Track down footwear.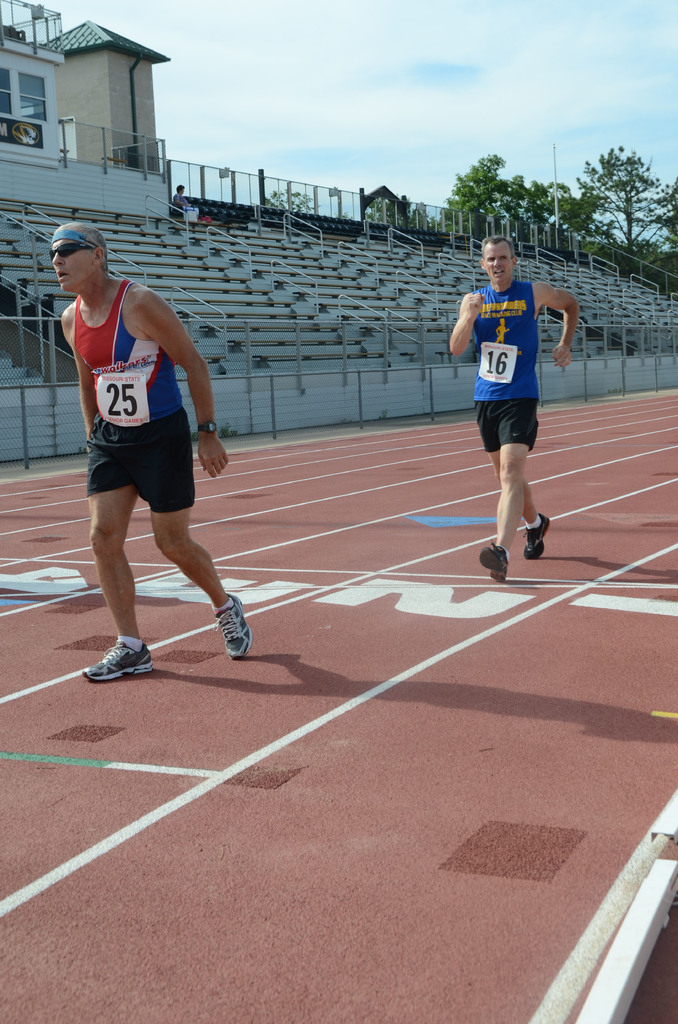
Tracked to [216,596,255,660].
